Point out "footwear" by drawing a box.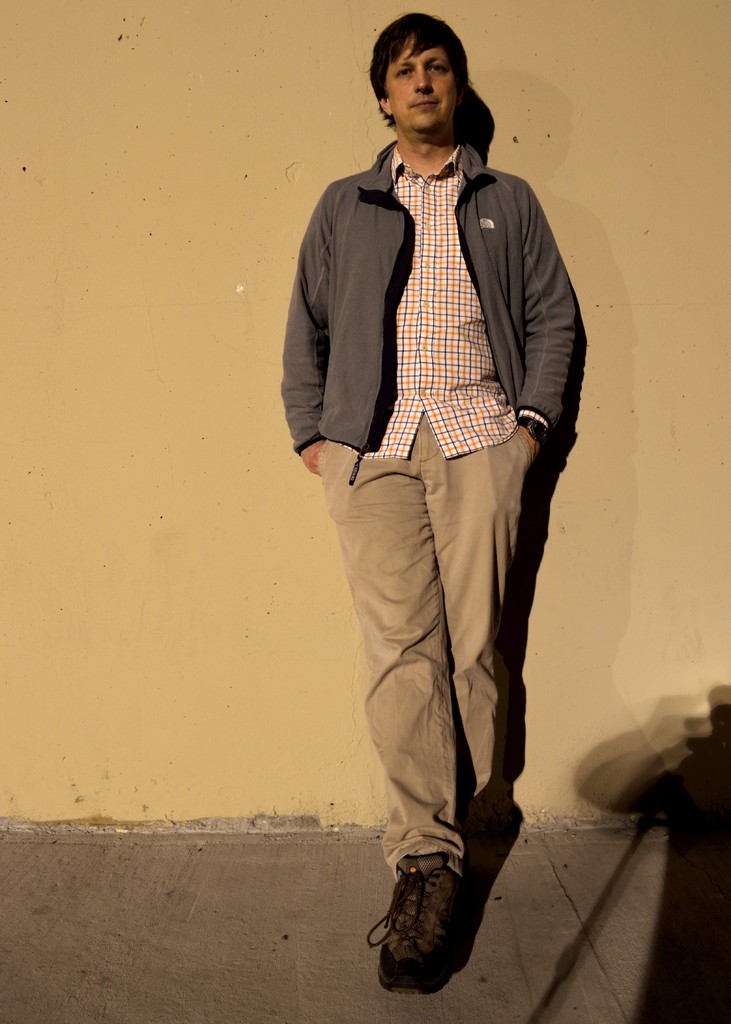
BBox(358, 870, 437, 994).
